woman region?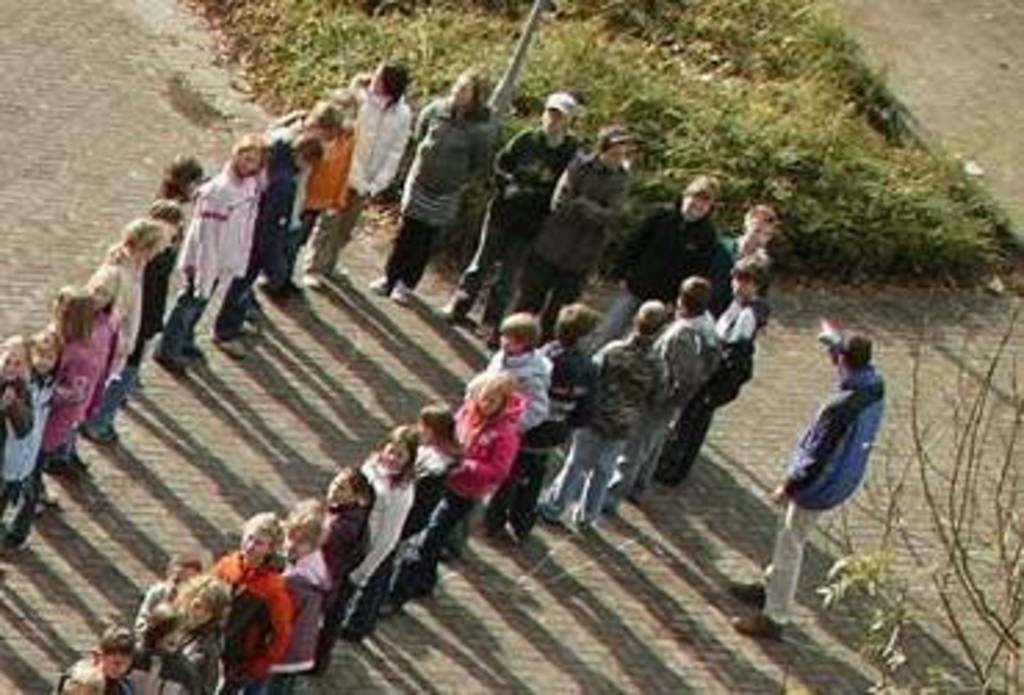
pyautogui.locateOnScreen(407, 374, 529, 629)
